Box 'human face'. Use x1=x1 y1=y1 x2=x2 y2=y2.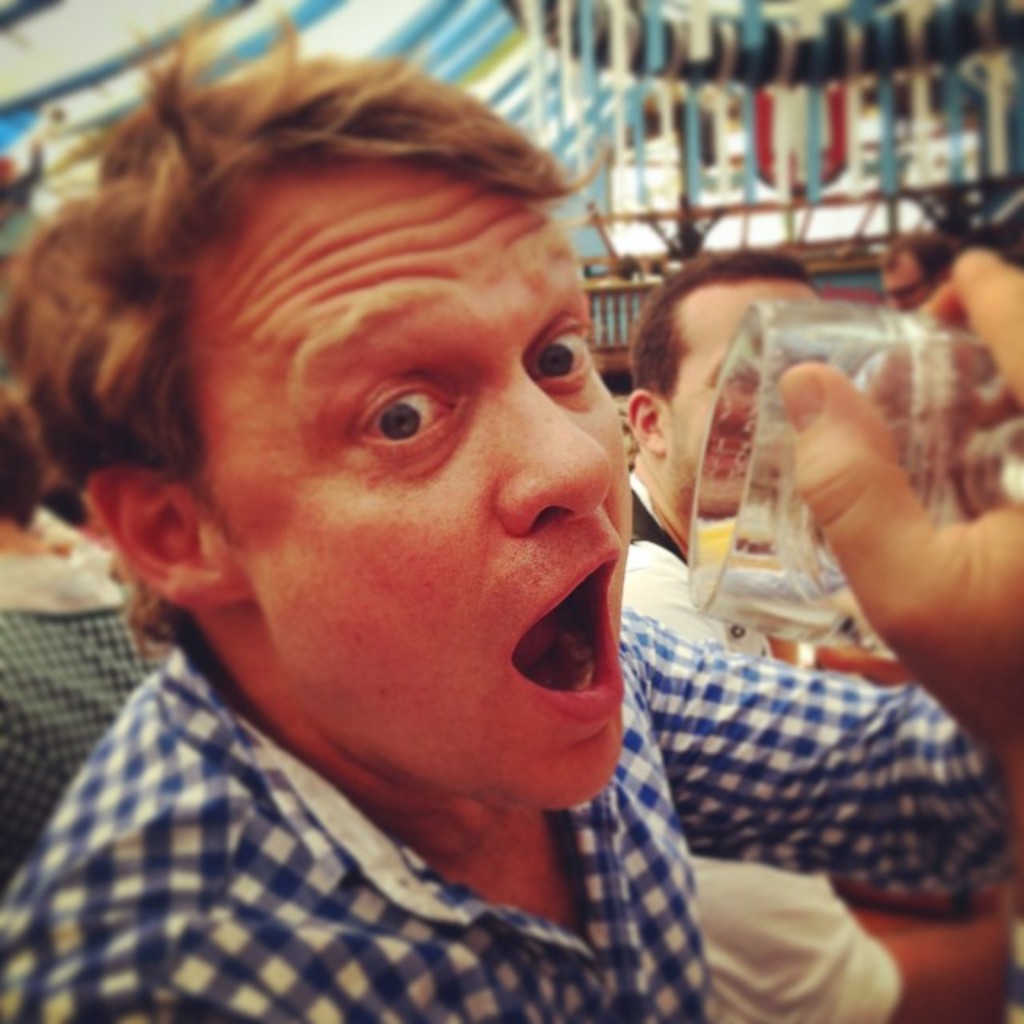
x1=218 y1=174 x2=626 y2=813.
